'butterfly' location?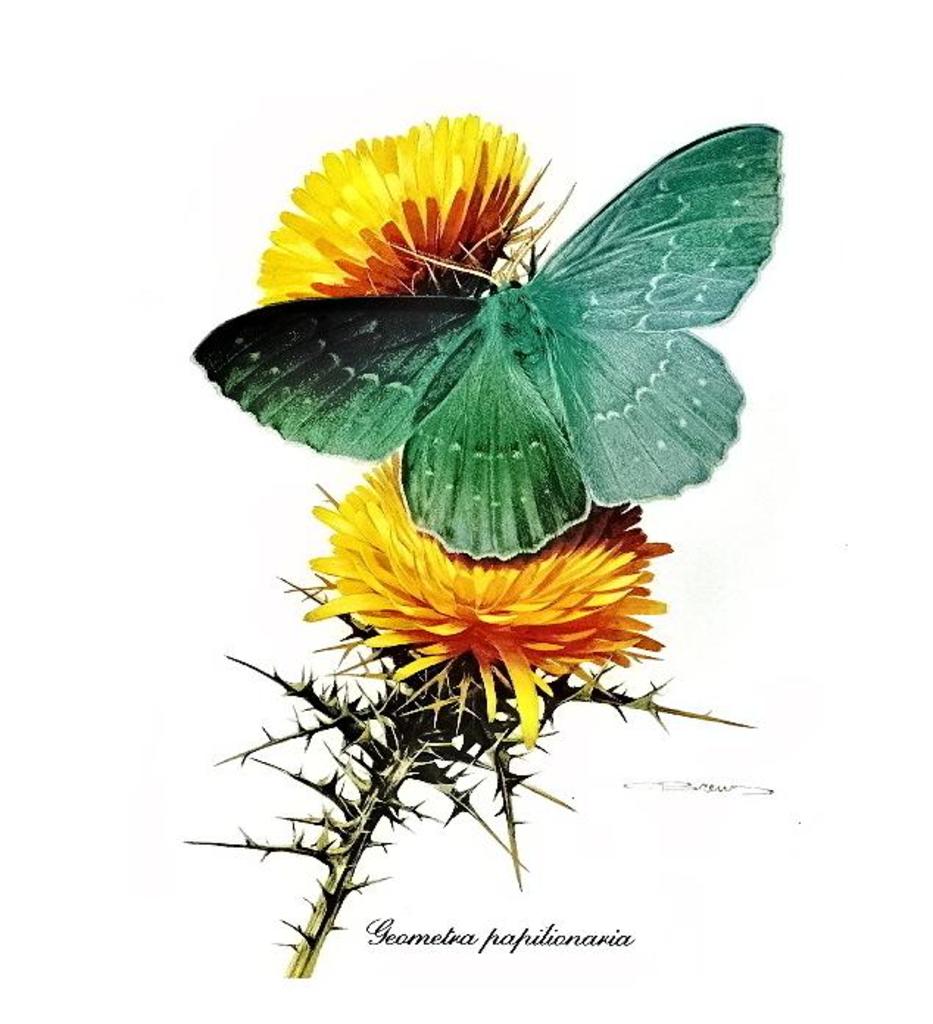
x1=210, y1=96, x2=808, y2=546
